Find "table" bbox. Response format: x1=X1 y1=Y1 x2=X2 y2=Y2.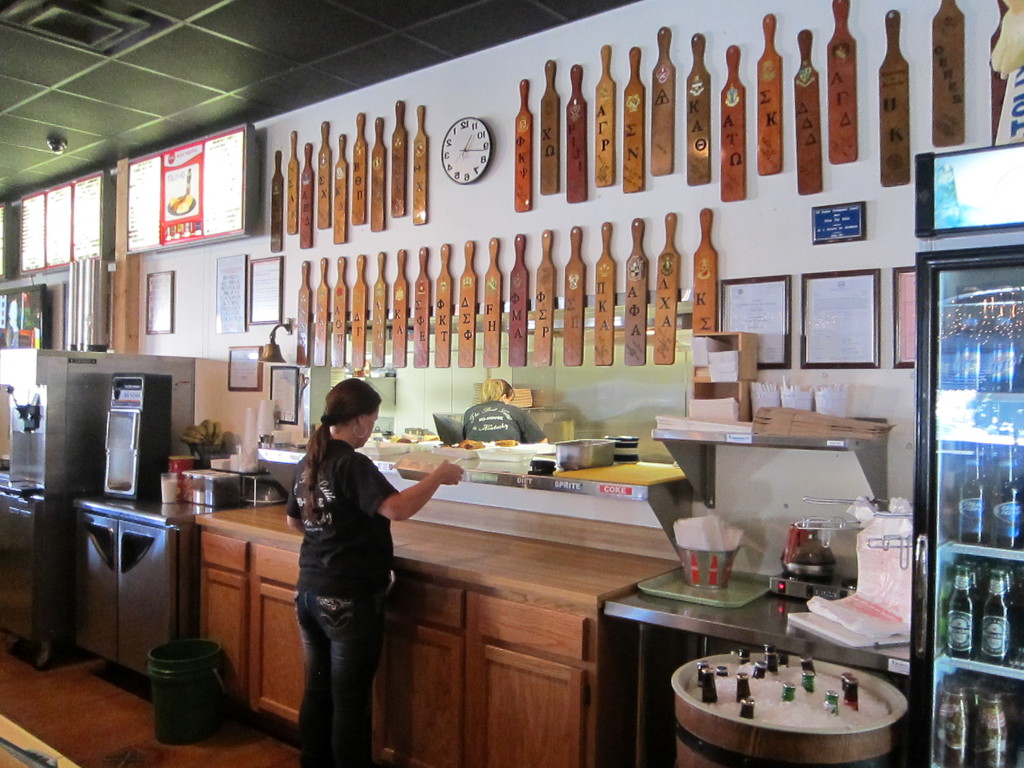
x1=68 y1=459 x2=196 y2=688.
